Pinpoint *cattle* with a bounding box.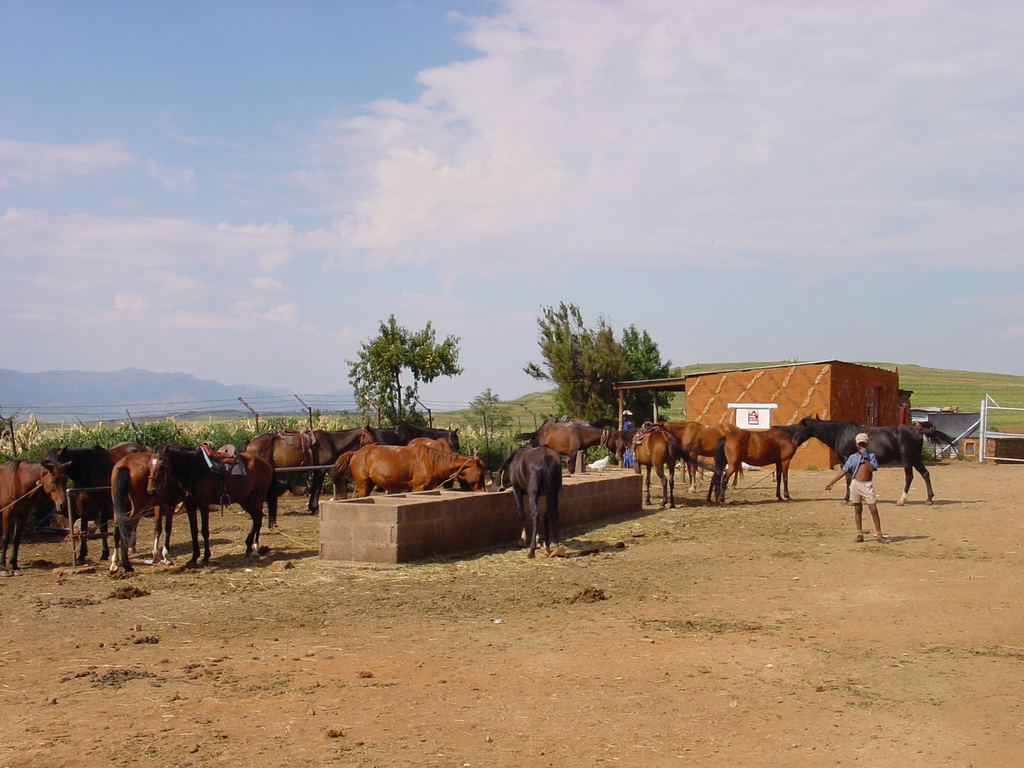
crop(495, 446, 566, 559).
